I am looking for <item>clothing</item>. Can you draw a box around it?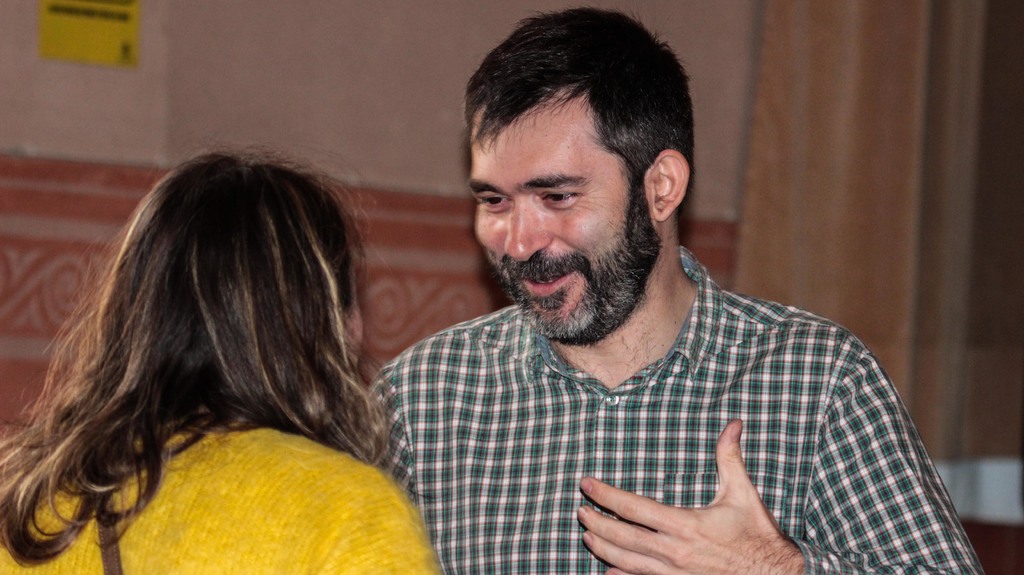
Sure, the bounding box is (345,142,972,574).
